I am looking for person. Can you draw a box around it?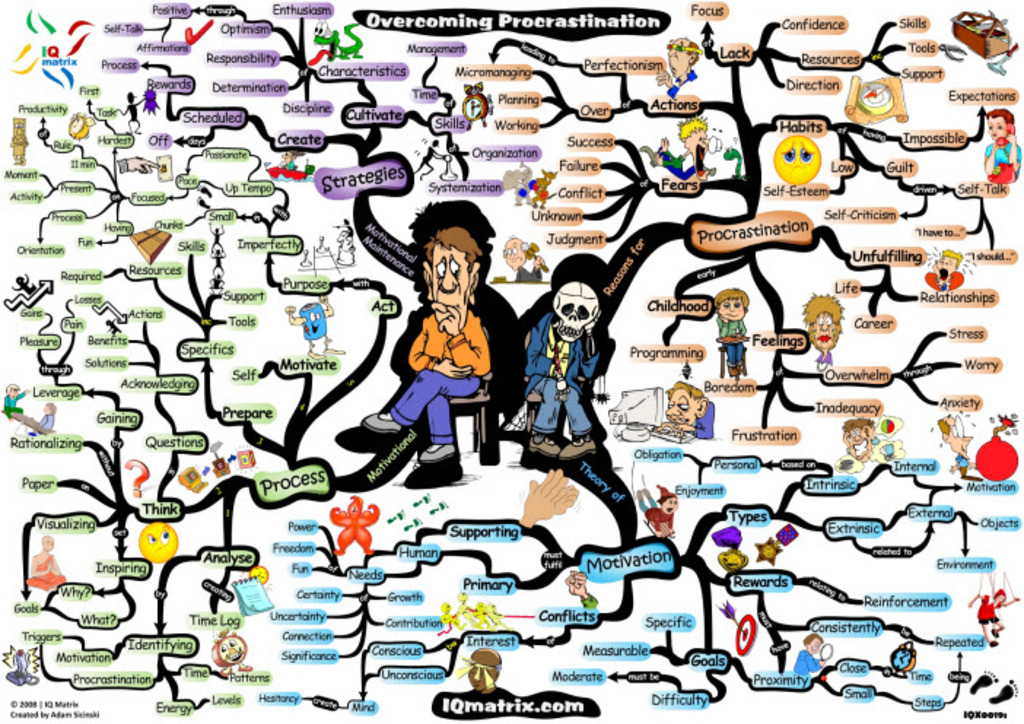
Sure, the bounding box is [212, 270, 222, 289].
